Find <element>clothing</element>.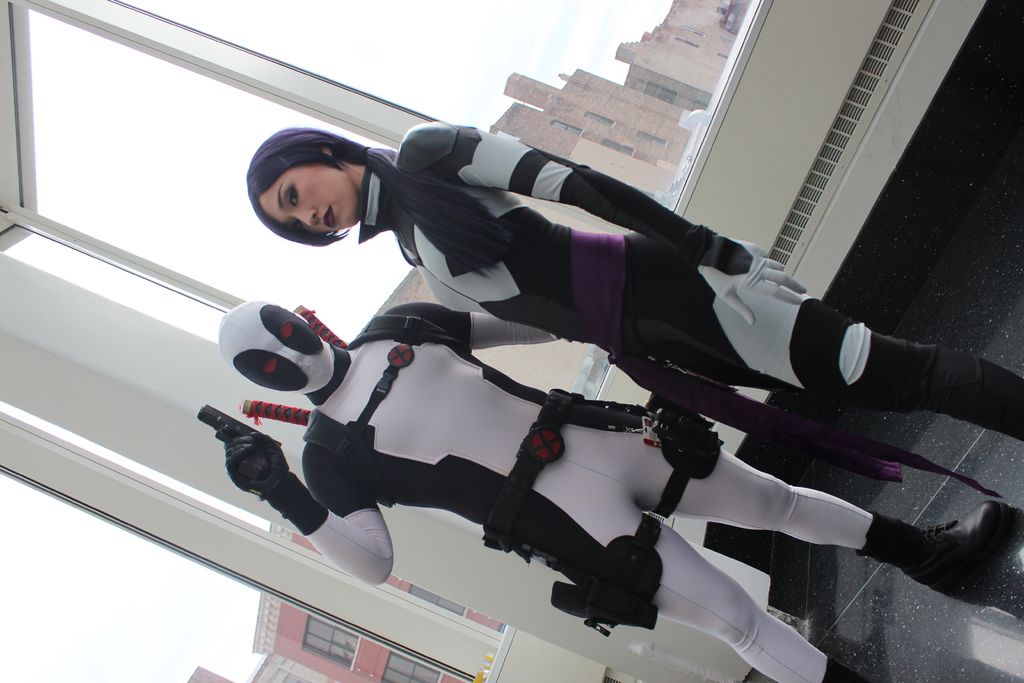
300/309/874/682.
